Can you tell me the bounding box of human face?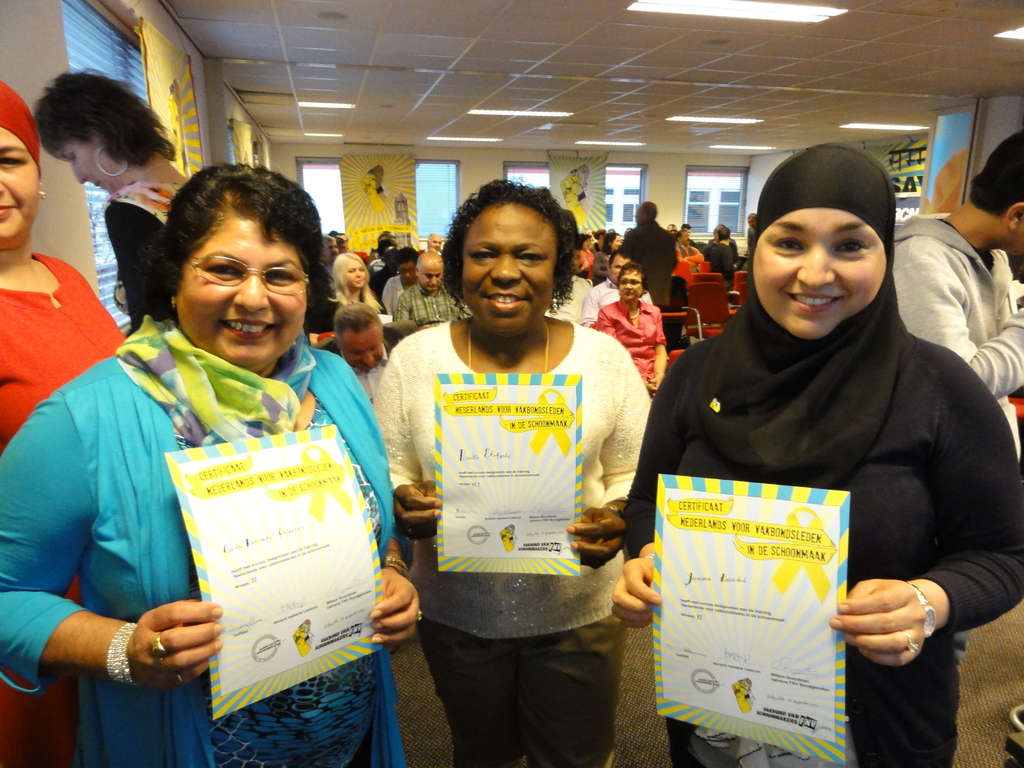
crop(177, 207, 307, 367).
